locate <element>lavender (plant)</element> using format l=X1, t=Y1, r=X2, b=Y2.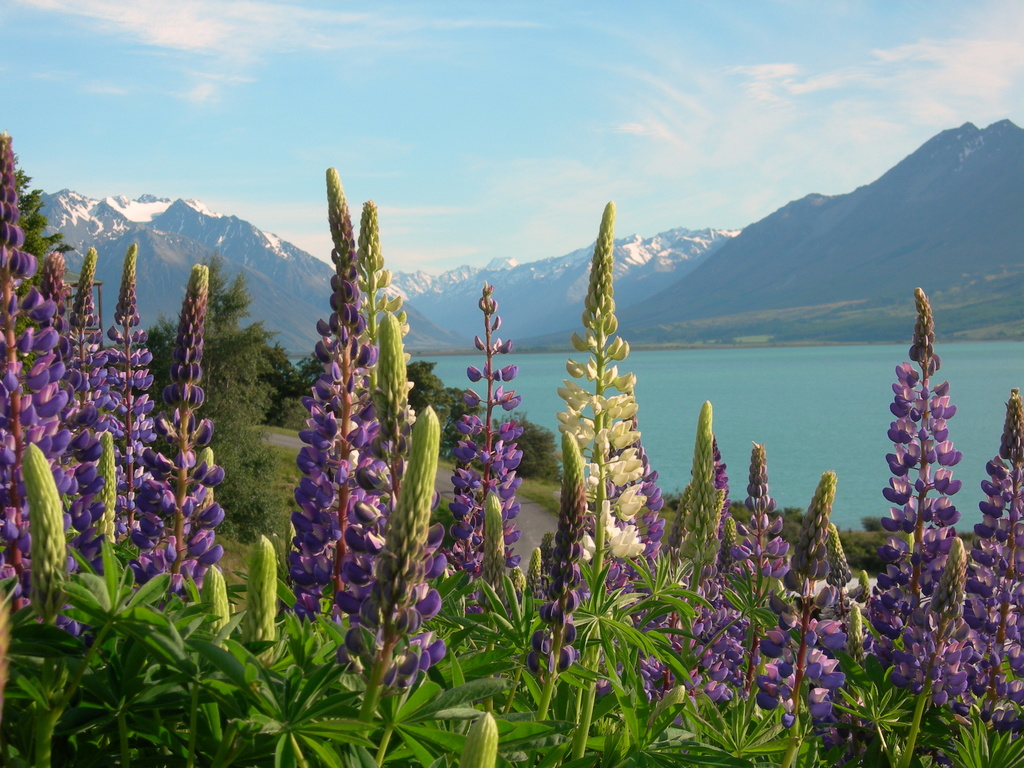
l=877, t=529, r=991, b=767.
